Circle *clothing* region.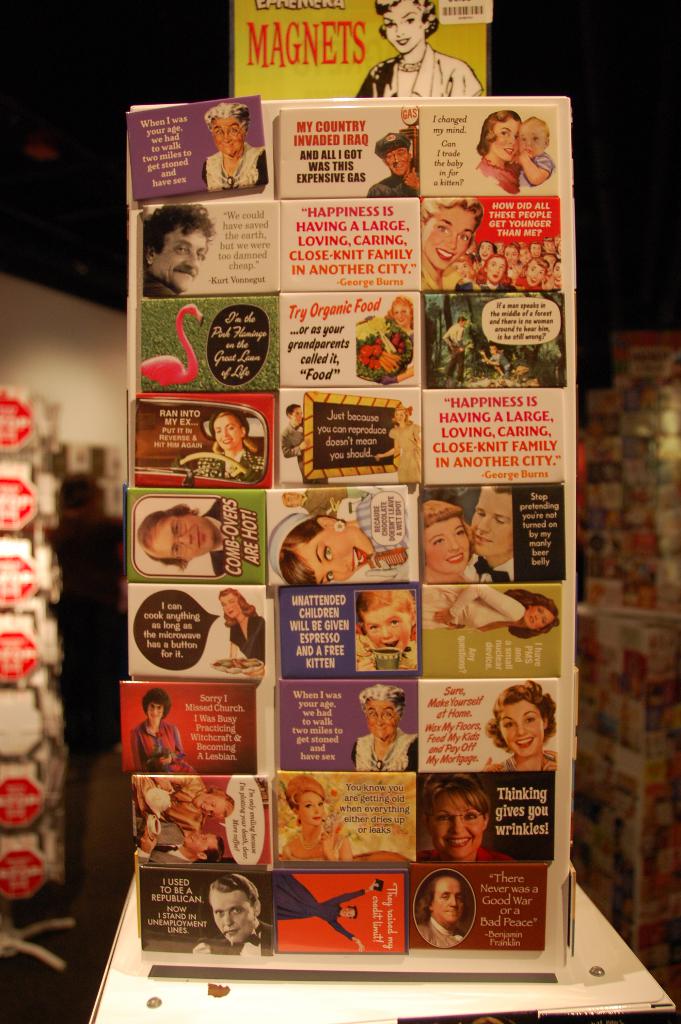
Region: x1=369 y1=179 x2=418 y2=199.
